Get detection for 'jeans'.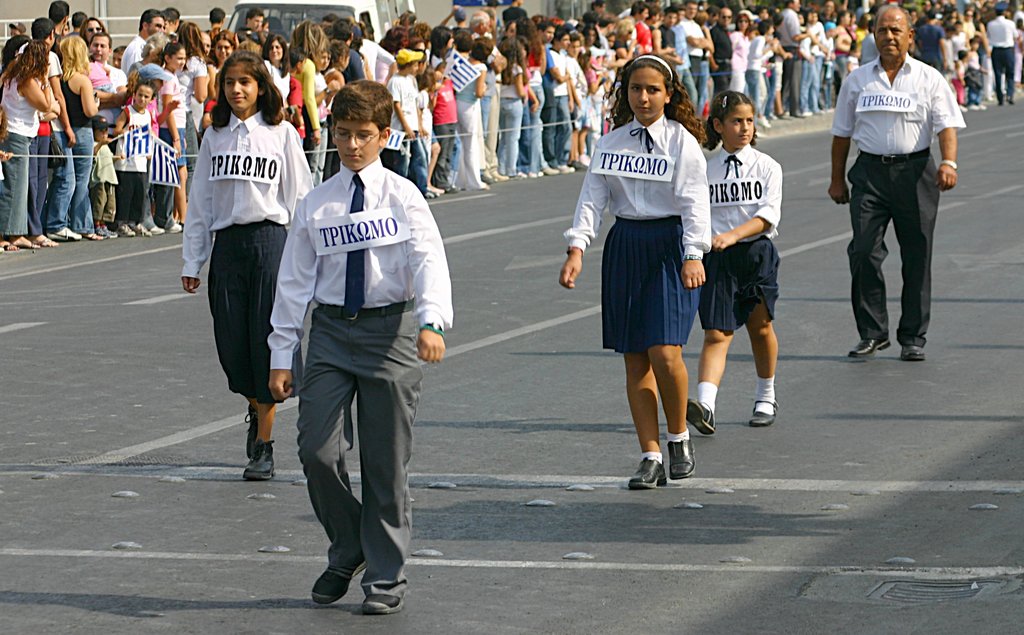
Detection: locate(742, 72, 760, 114).
